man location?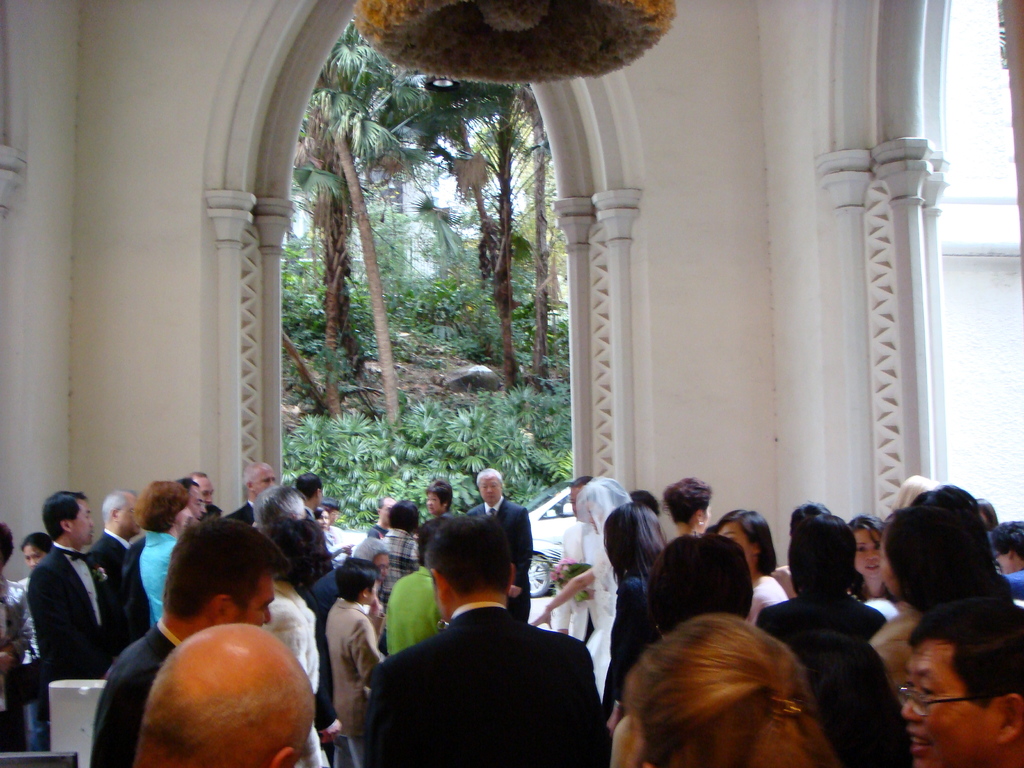
x1=136 y1=622 x2=316 y2=767
